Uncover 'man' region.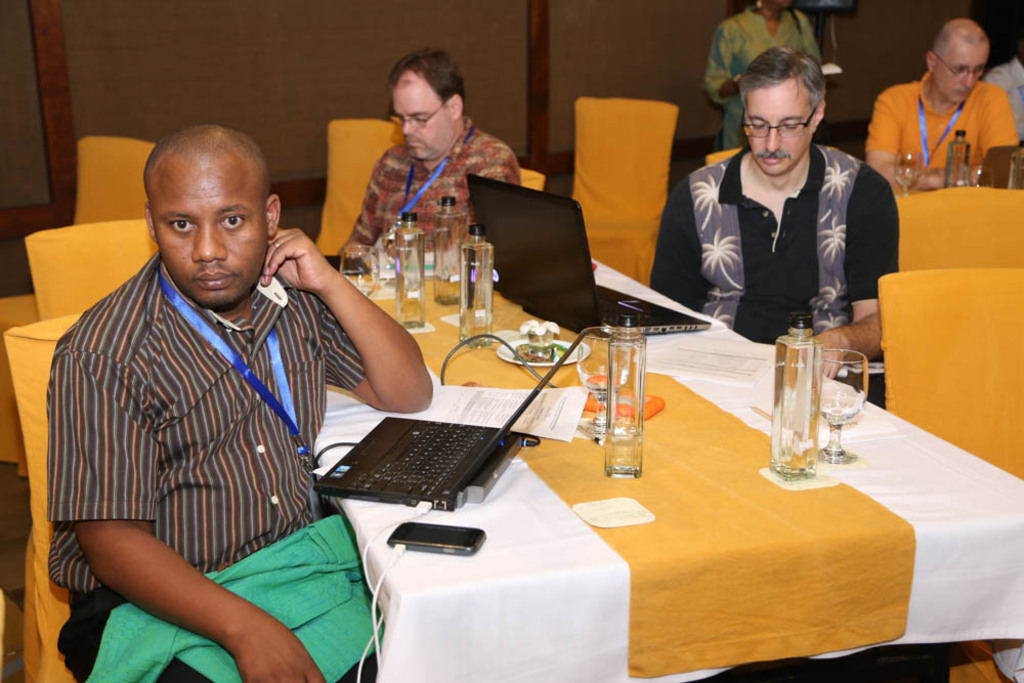
Uncovered: BBox(46, 125, 432, 682).
